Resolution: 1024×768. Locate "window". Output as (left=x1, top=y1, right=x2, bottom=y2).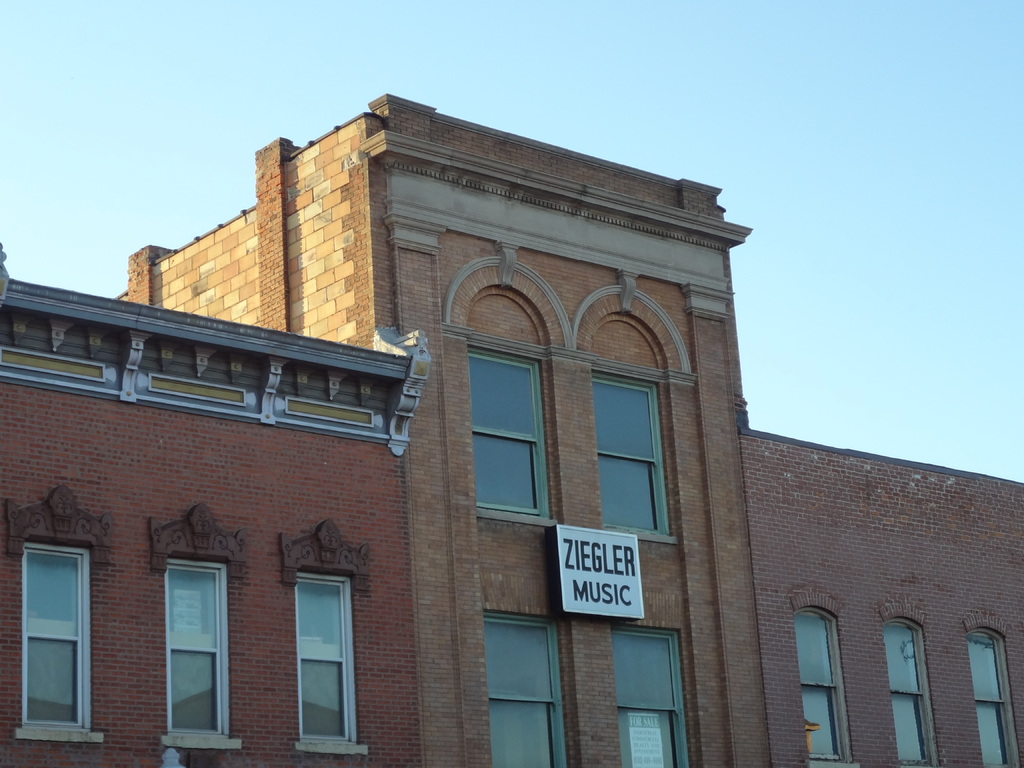
(left=576, top=356, right=682, bottom=544).
